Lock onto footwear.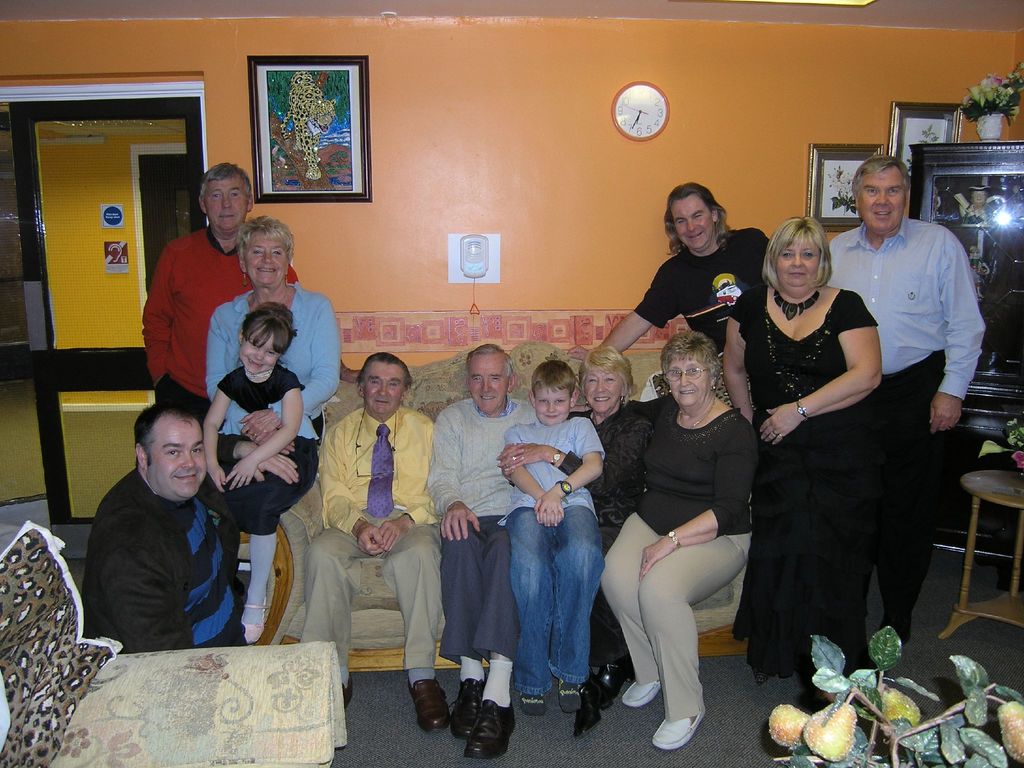
Locked: {"x1": 626, "y1": 679, "x2": 659, "y2": 707}.
